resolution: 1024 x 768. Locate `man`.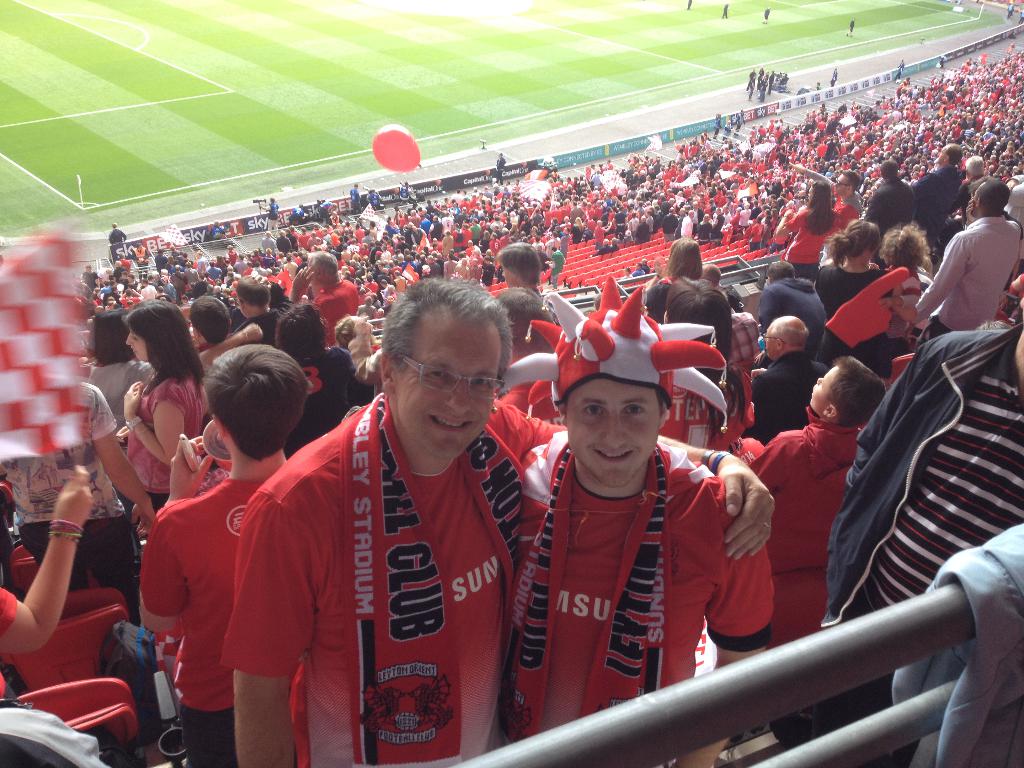
[0,381,156,626].
